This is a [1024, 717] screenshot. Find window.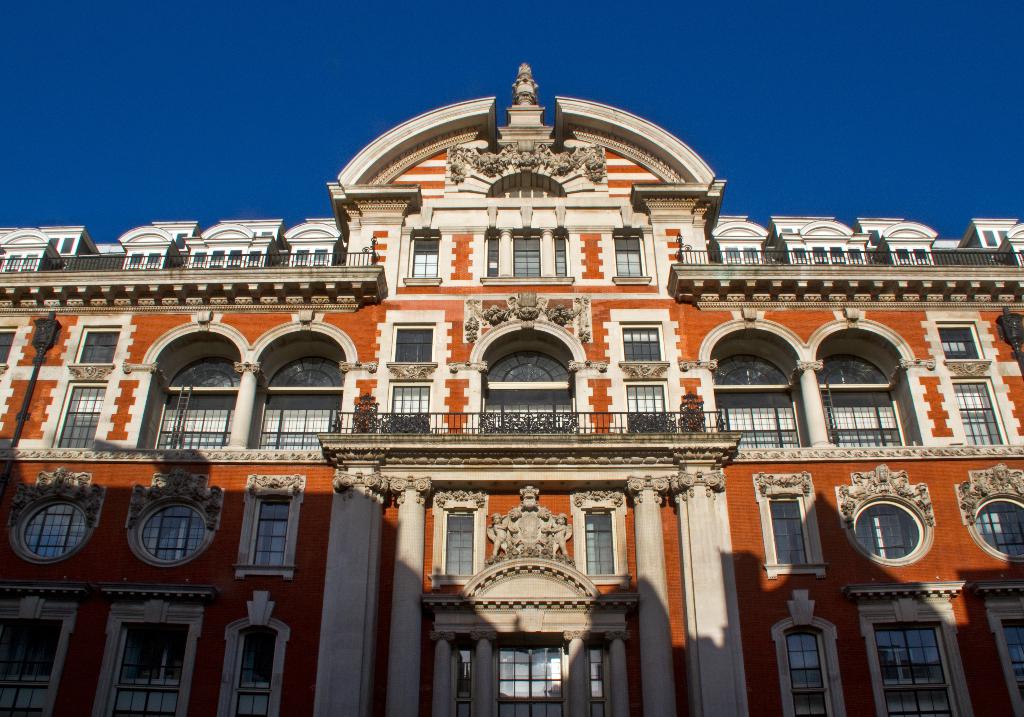
Bounding box: <bbox>718, 244, 762, 270</bbox>.
